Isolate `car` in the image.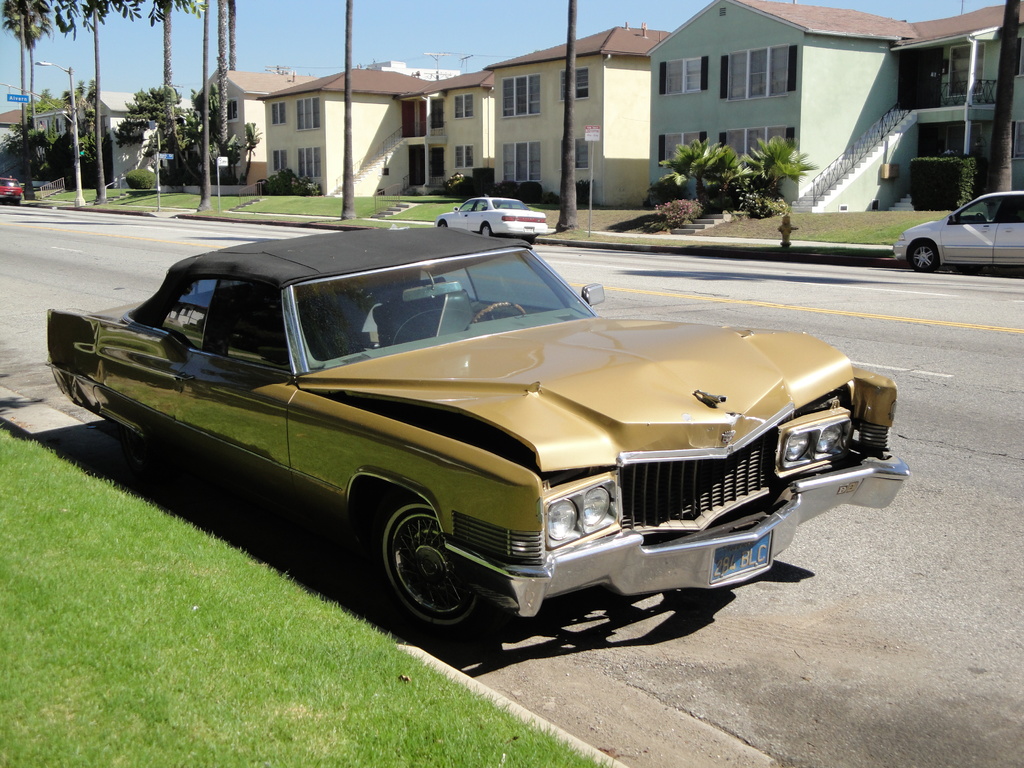
Isolated region: rect(42, 225, 909, 636).
